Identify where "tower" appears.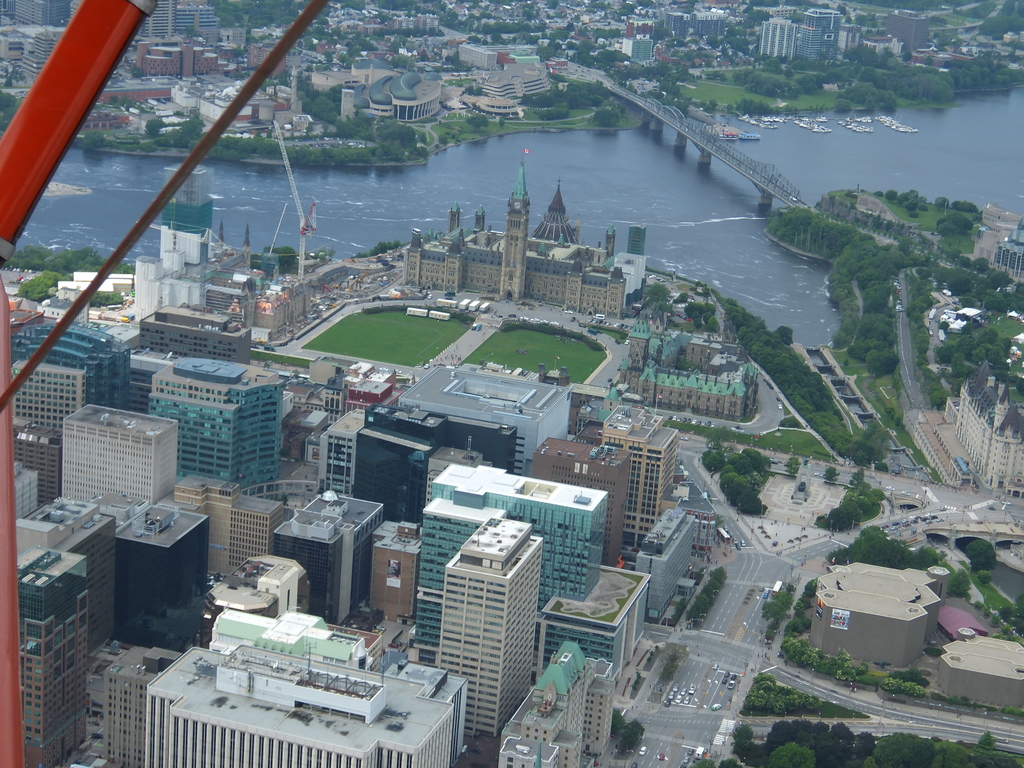
Appears at bbox=(498, 147, 531, 304).
